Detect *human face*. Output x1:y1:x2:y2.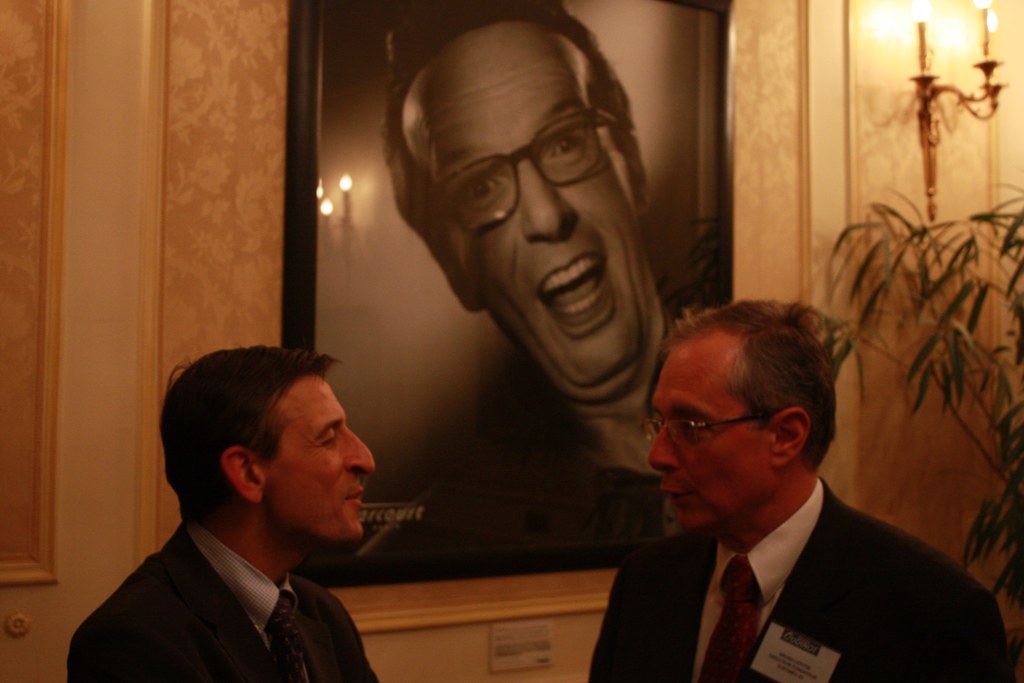
422:33:653:397.
